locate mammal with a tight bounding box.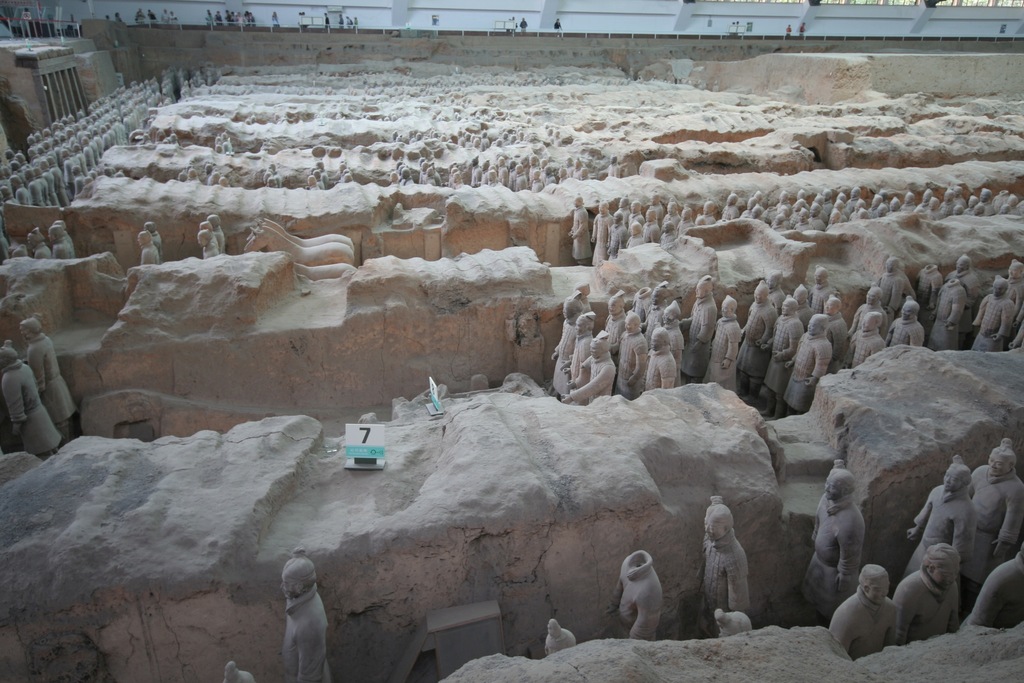
BBox(551, 19, 560, 33).
